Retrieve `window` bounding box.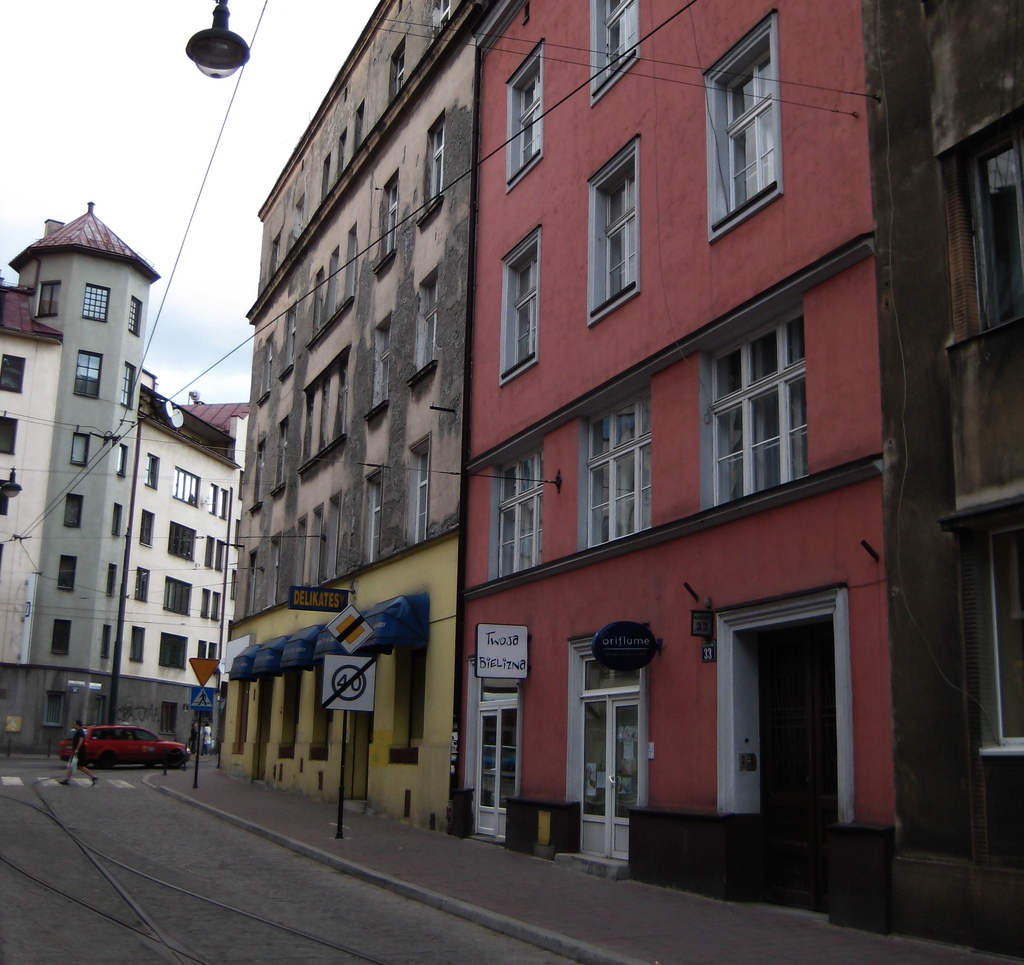
Bounding box: bbox(0, 415, 17, 455).
